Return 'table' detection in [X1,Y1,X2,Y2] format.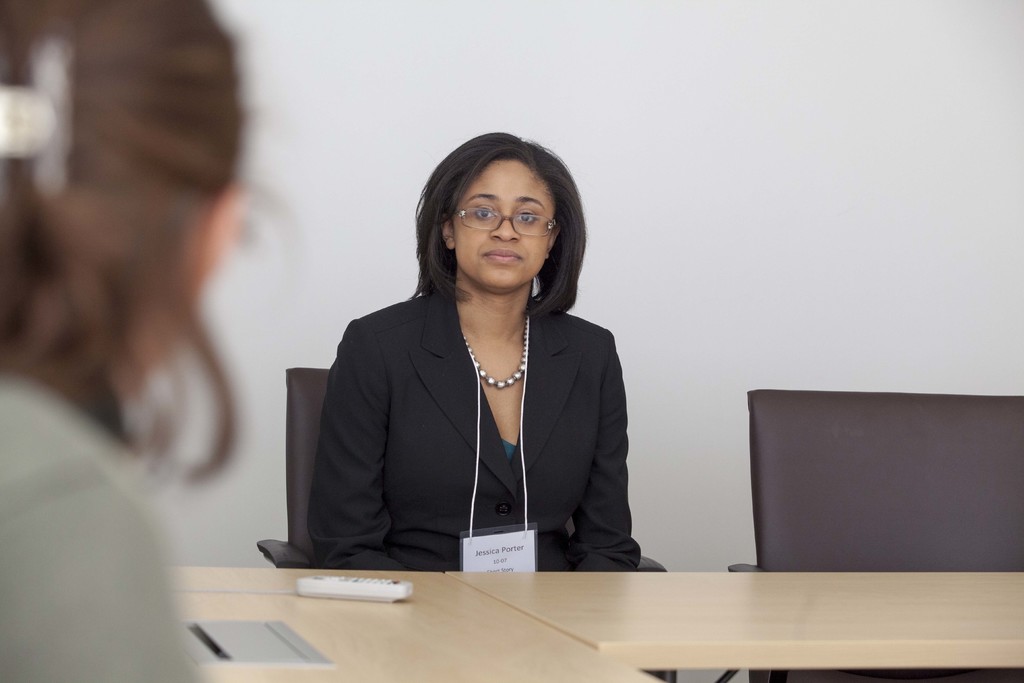
[445,570,1023,668].
